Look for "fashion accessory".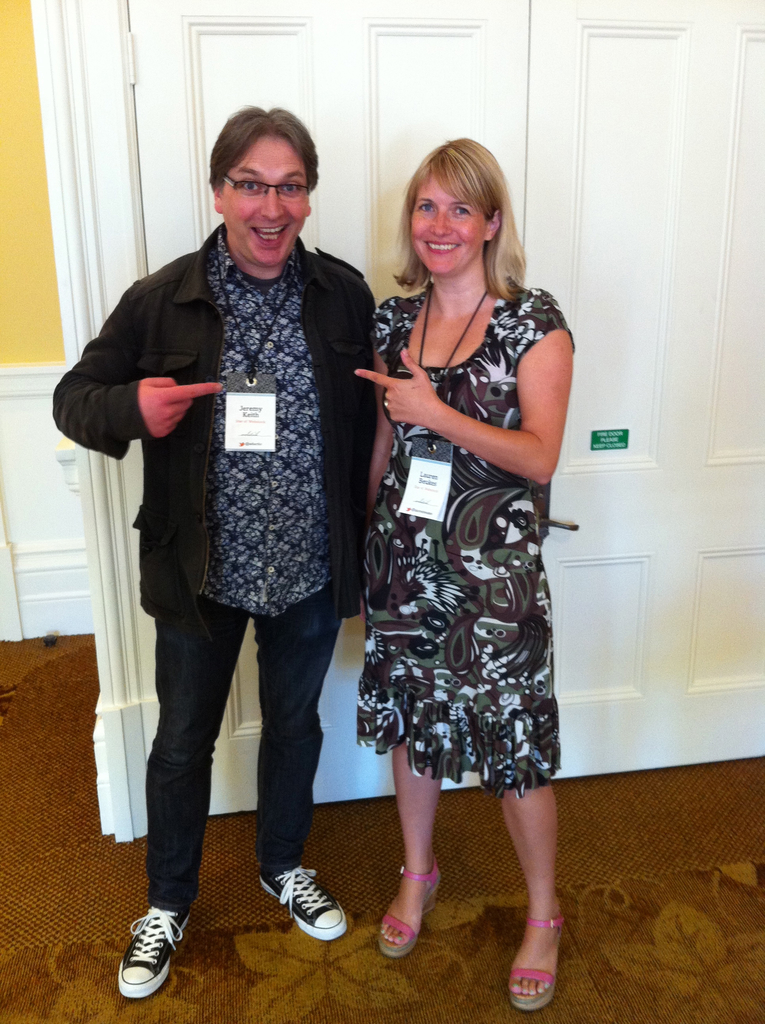
Found: BBox(385, 404, 387, 409).
